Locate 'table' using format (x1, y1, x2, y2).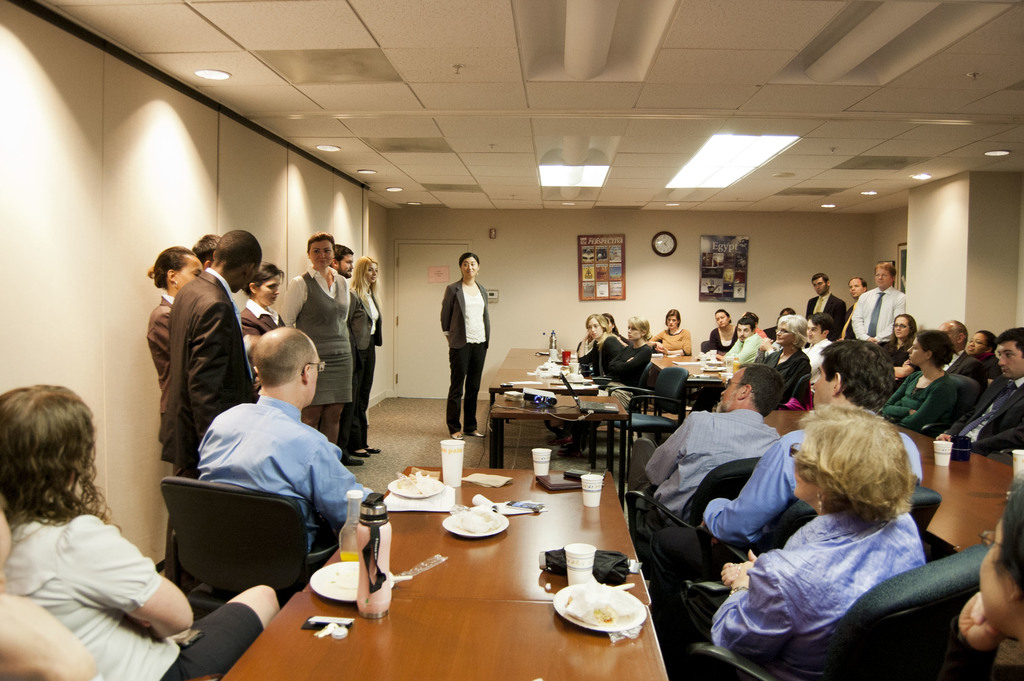
(758, 408, 1021, 555).
